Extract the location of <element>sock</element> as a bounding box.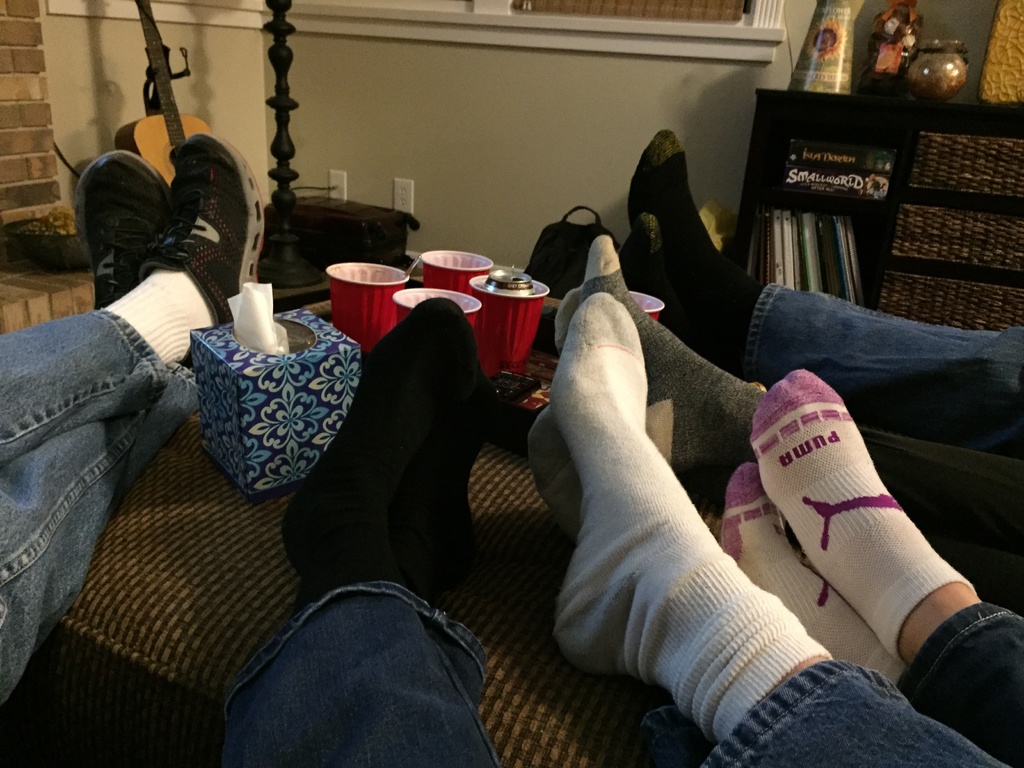
x1=719 y1=460 x2=906 y2=682.
